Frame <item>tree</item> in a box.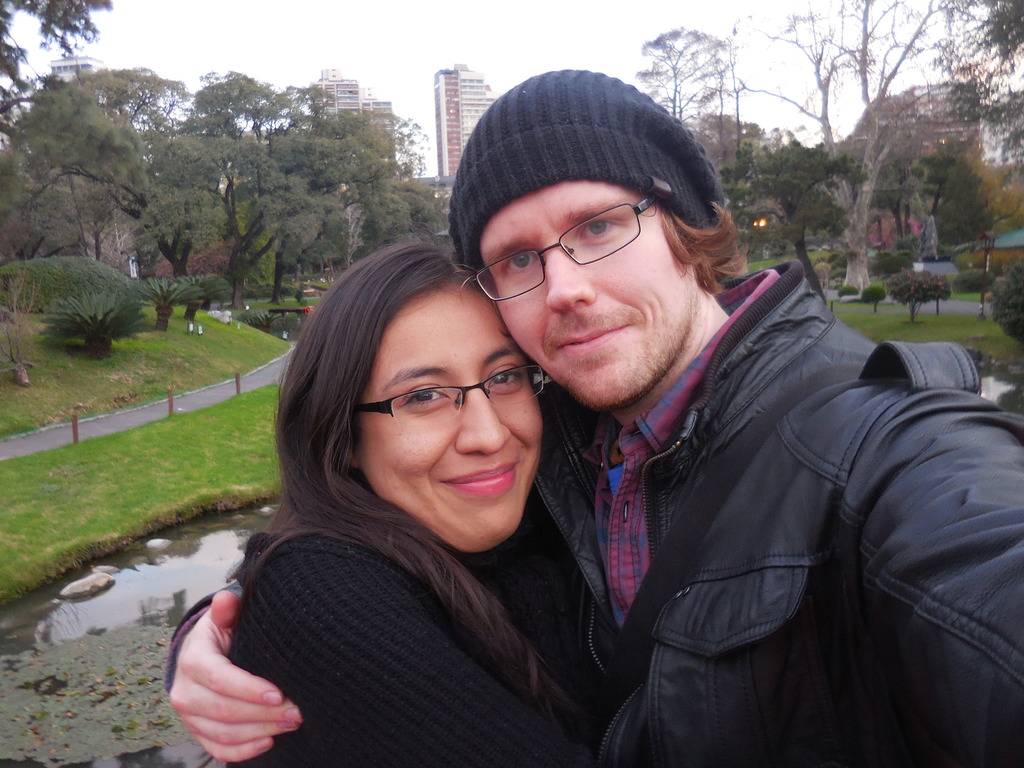
x1=0, y1=0, x2=431, y2=345.
